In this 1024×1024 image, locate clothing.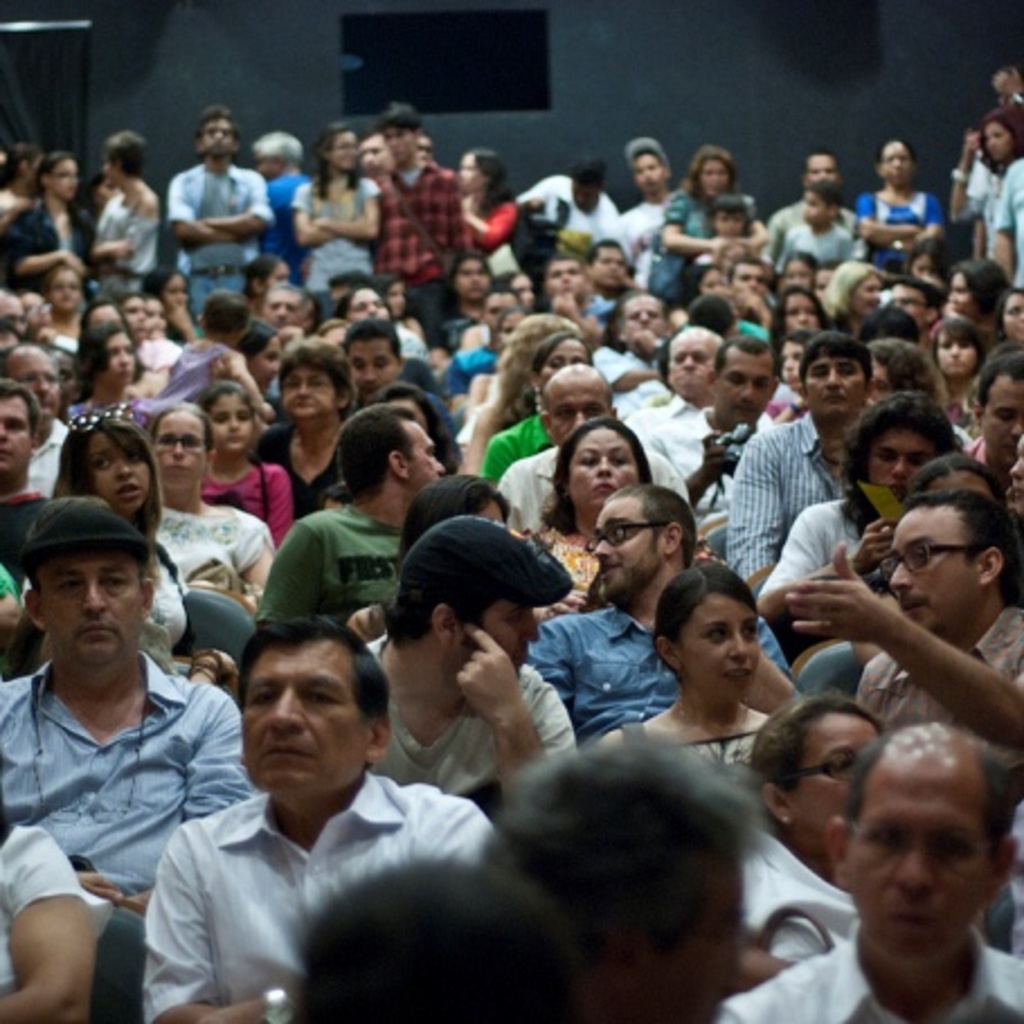
Bounding box: box=[164, 162, 272, 340].
